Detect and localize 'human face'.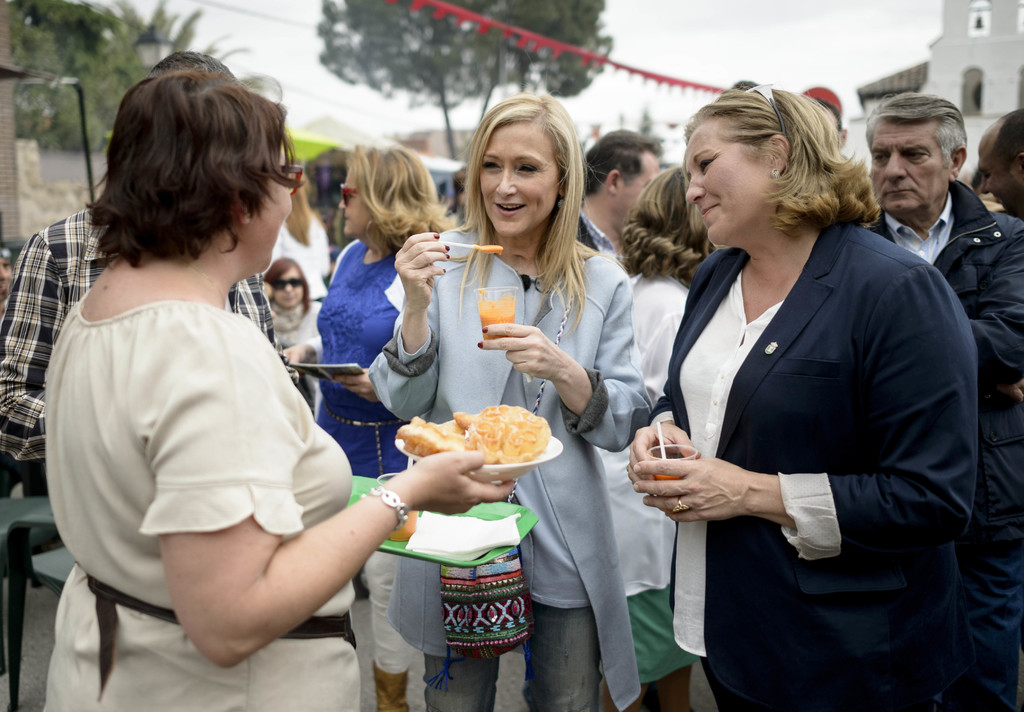
Localized at x1=338, y1=174, x2=371, y2=238.
